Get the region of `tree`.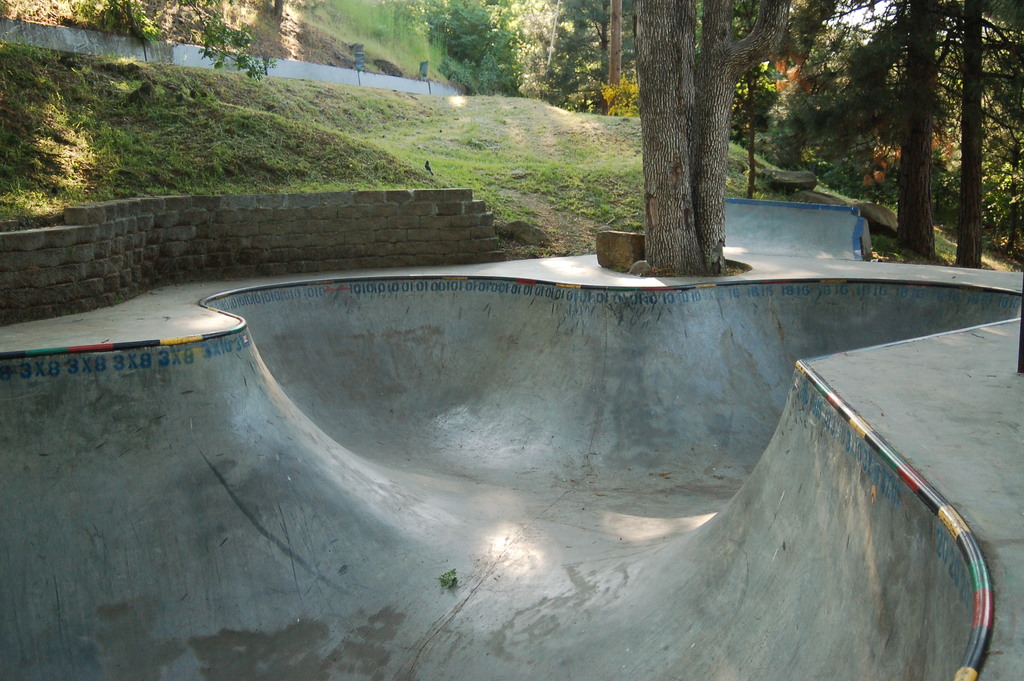
<box>636,0,785,273</box>.
